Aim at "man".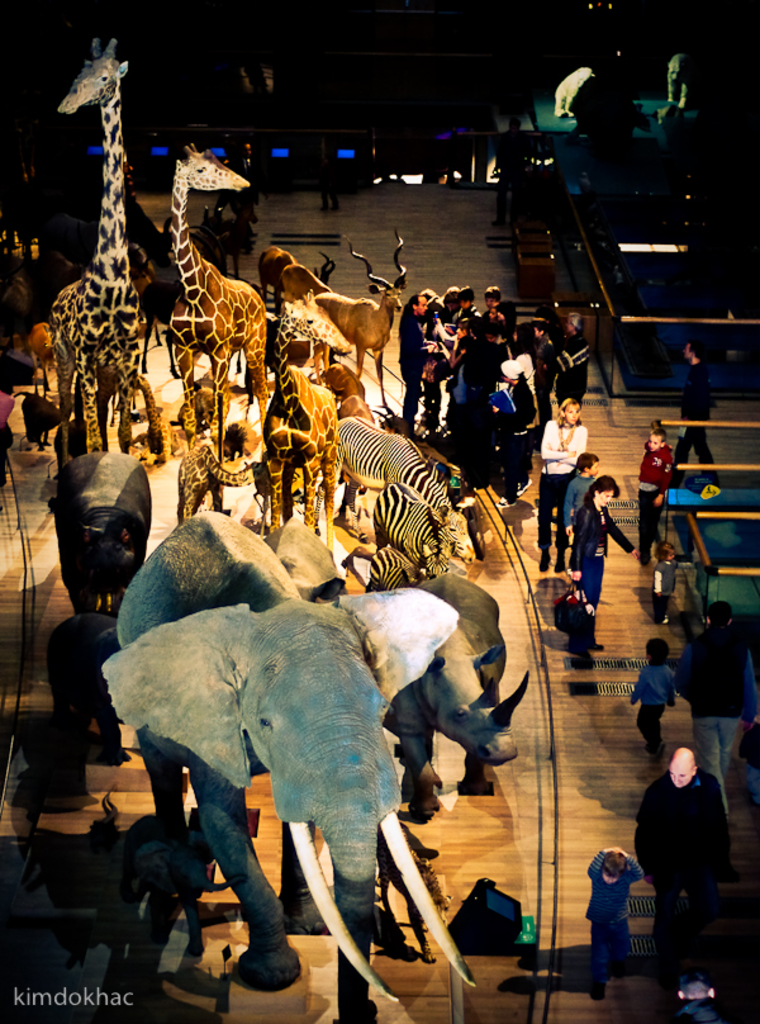
Aimed at x1=550 y1=305 x2=588 y2=404.
